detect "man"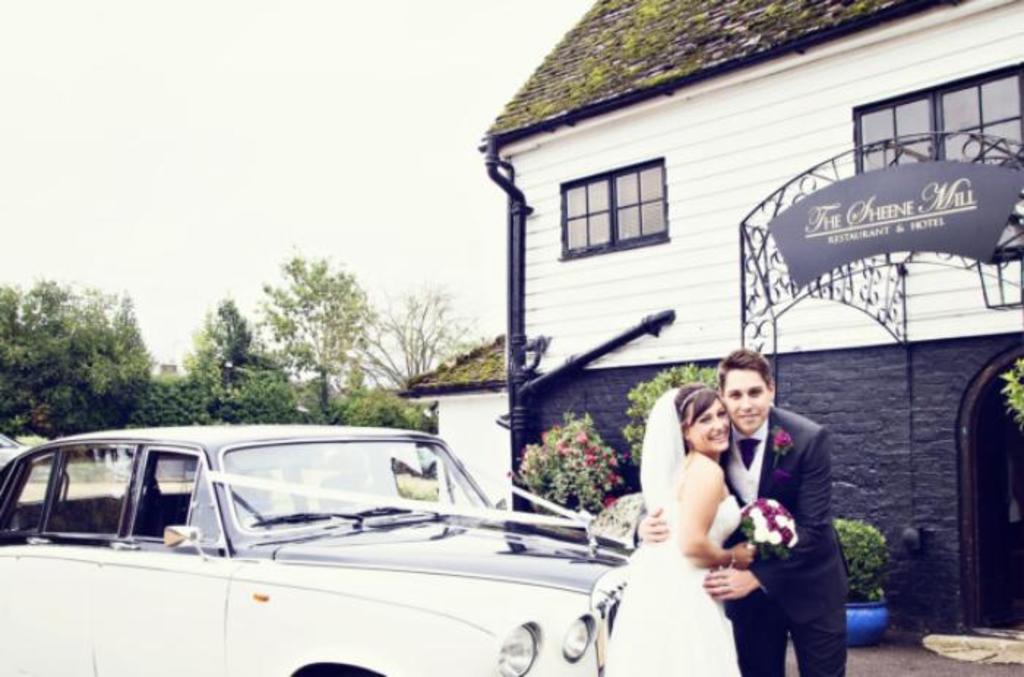
box(630, 349, 857, 676)
